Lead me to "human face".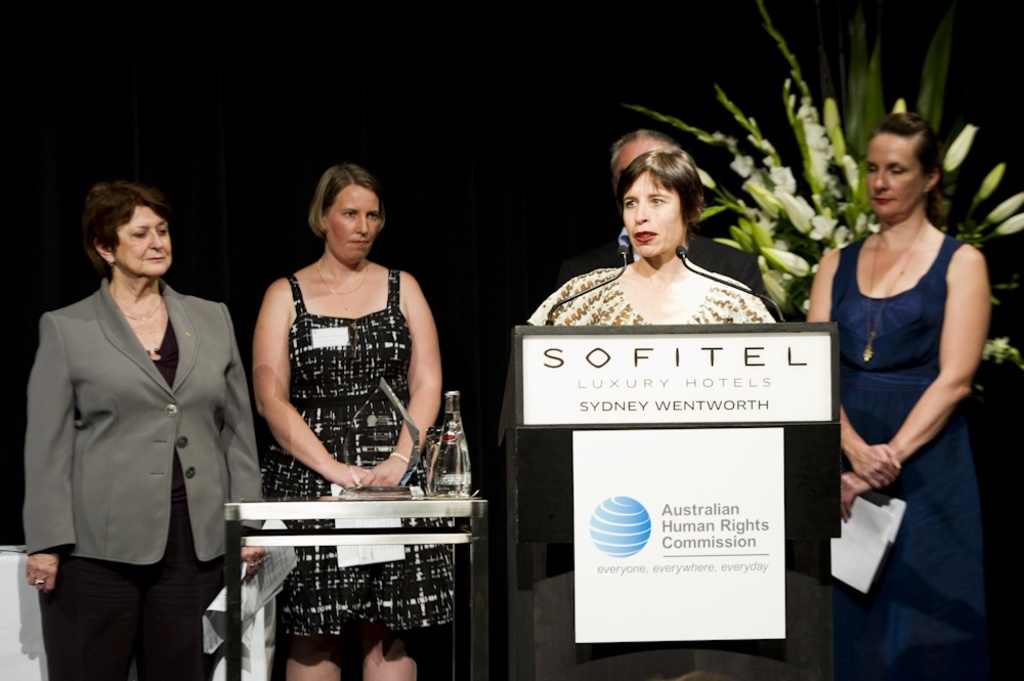
Lead to box=[867, 131, 927, 219].
